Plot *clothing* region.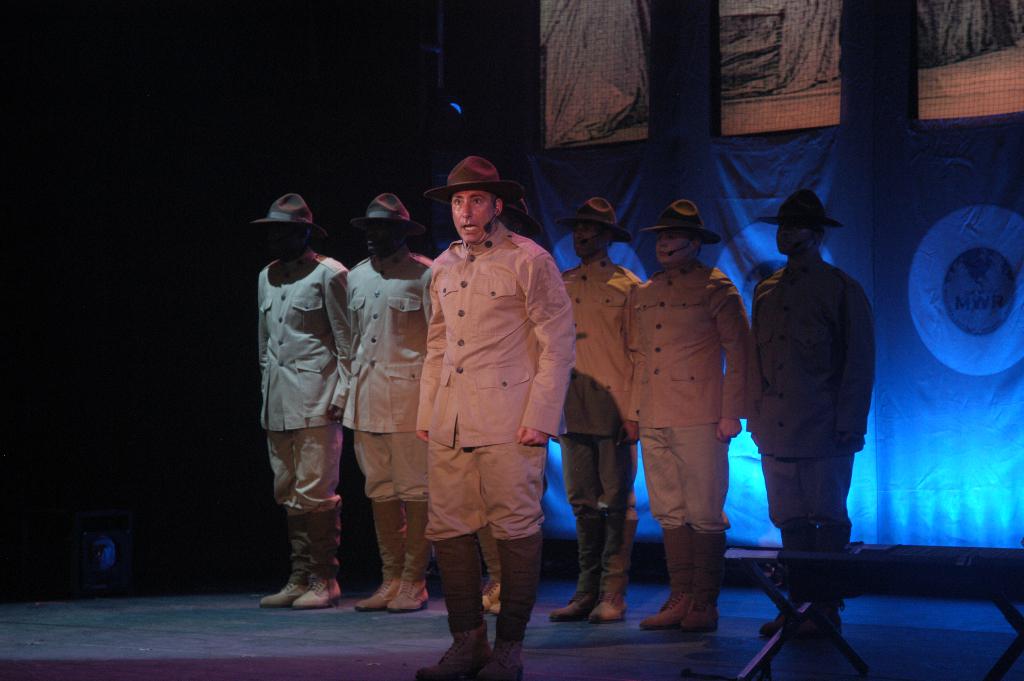
Plotted at bbox(624, 258, 754, 614).
